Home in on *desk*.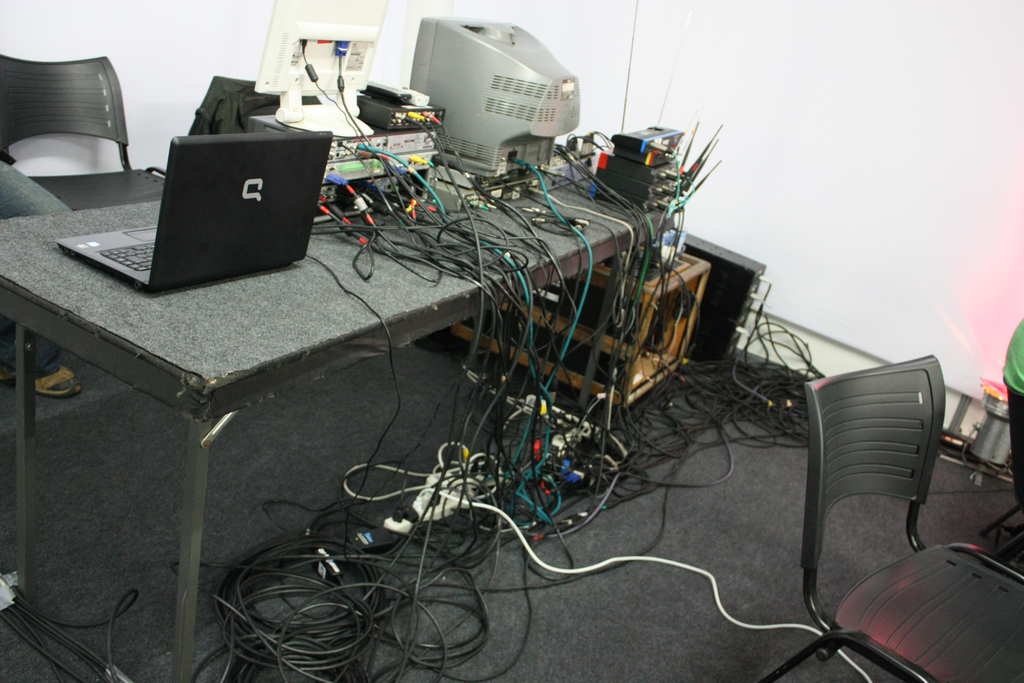
Homed in at 0:145:680:682.
